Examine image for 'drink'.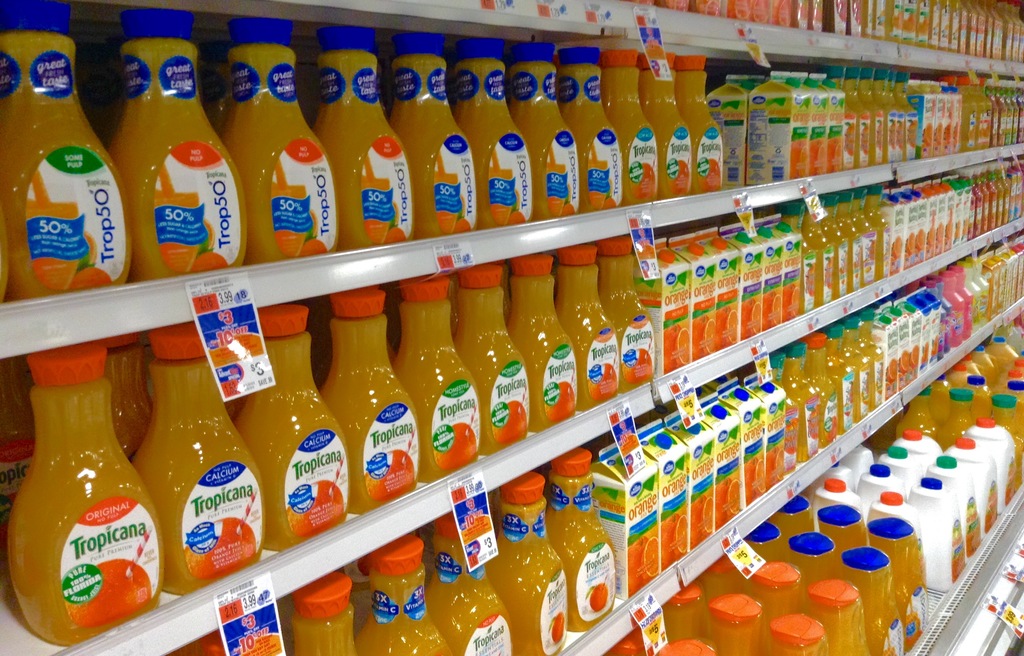
Examination result: 986, 336, 1012, 370.
